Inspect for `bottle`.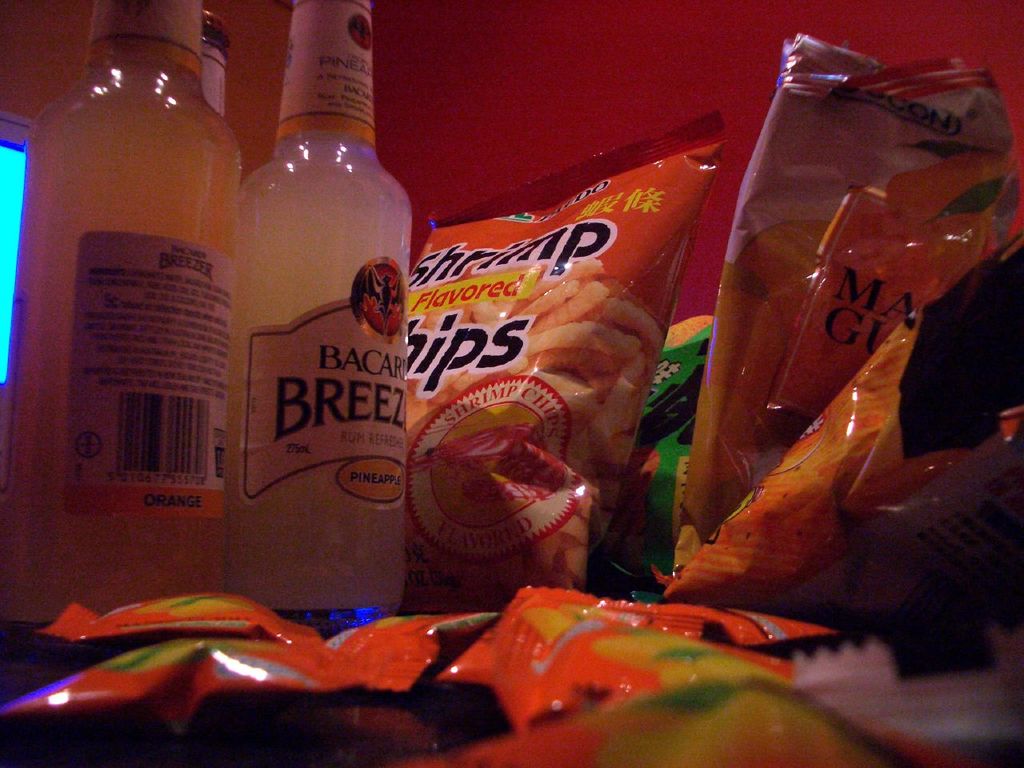
Inspection: 0,0,246,638.
